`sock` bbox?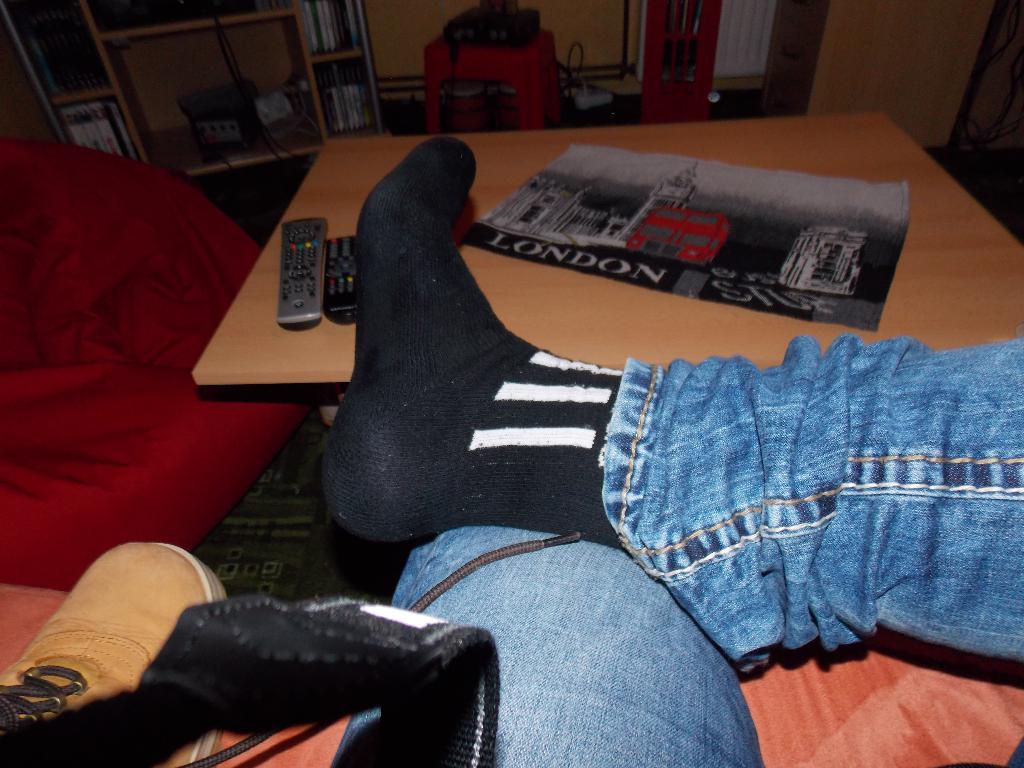
[x1=0, y1=694, x2=18, y2=733]
